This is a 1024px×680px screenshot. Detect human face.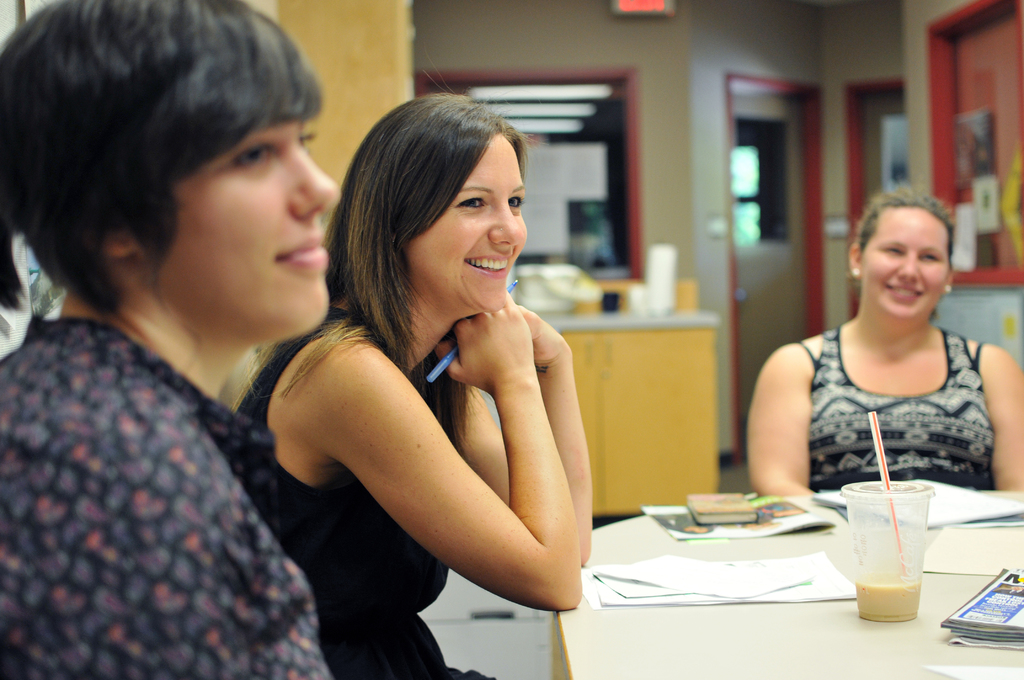
BBox(854, 203, 951, 329).
